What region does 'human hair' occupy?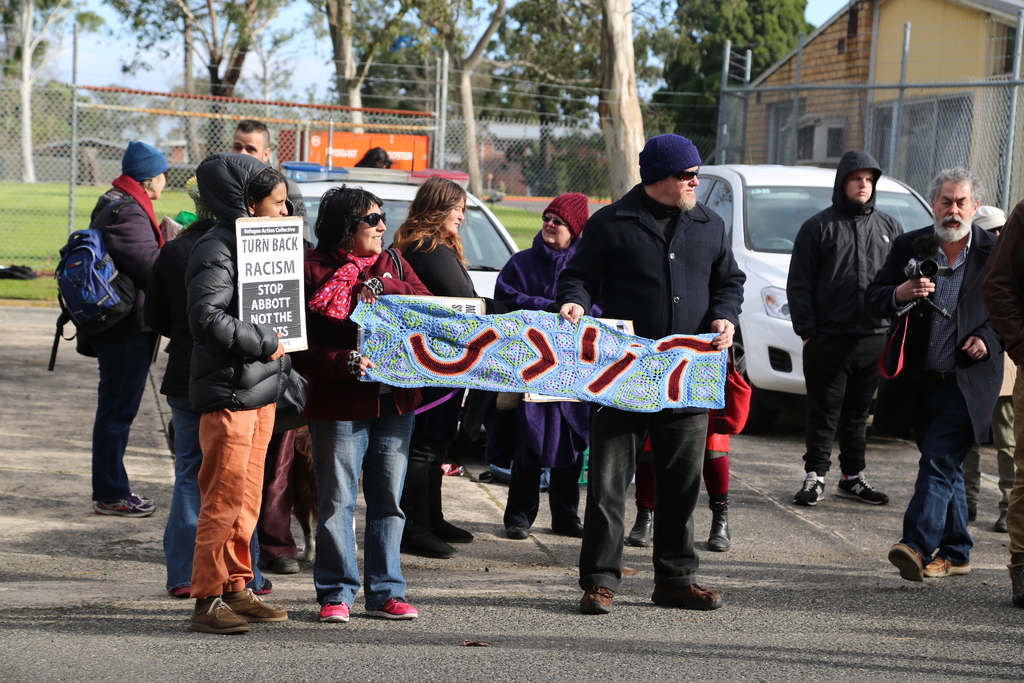
BBox(927, 167, 988, 215).
